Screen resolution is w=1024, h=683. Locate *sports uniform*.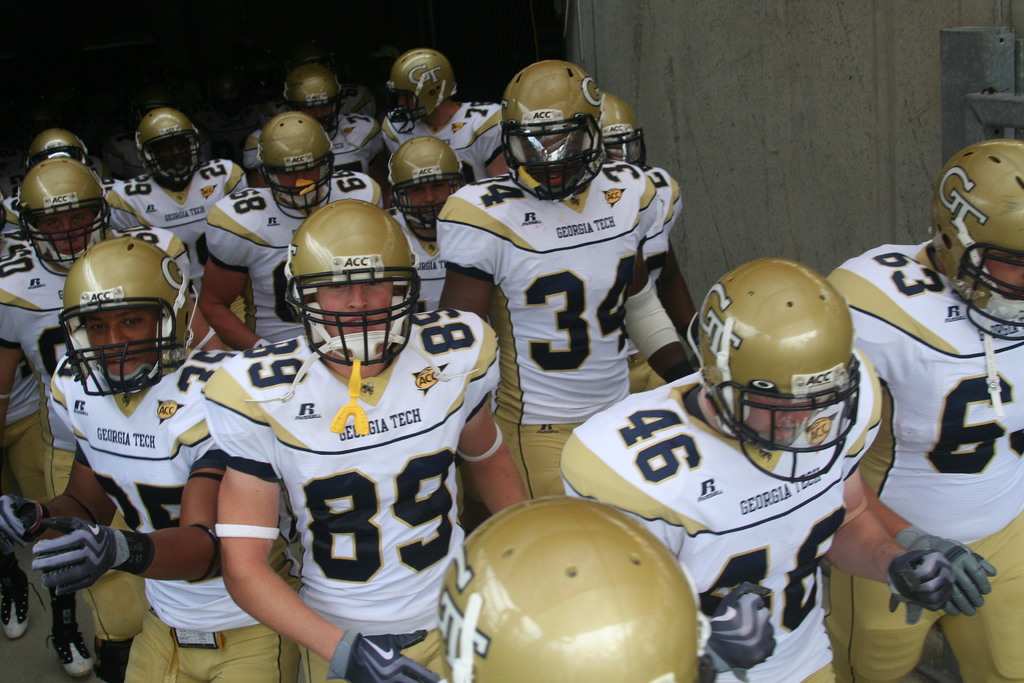
box(107, 99, 202, 186).
